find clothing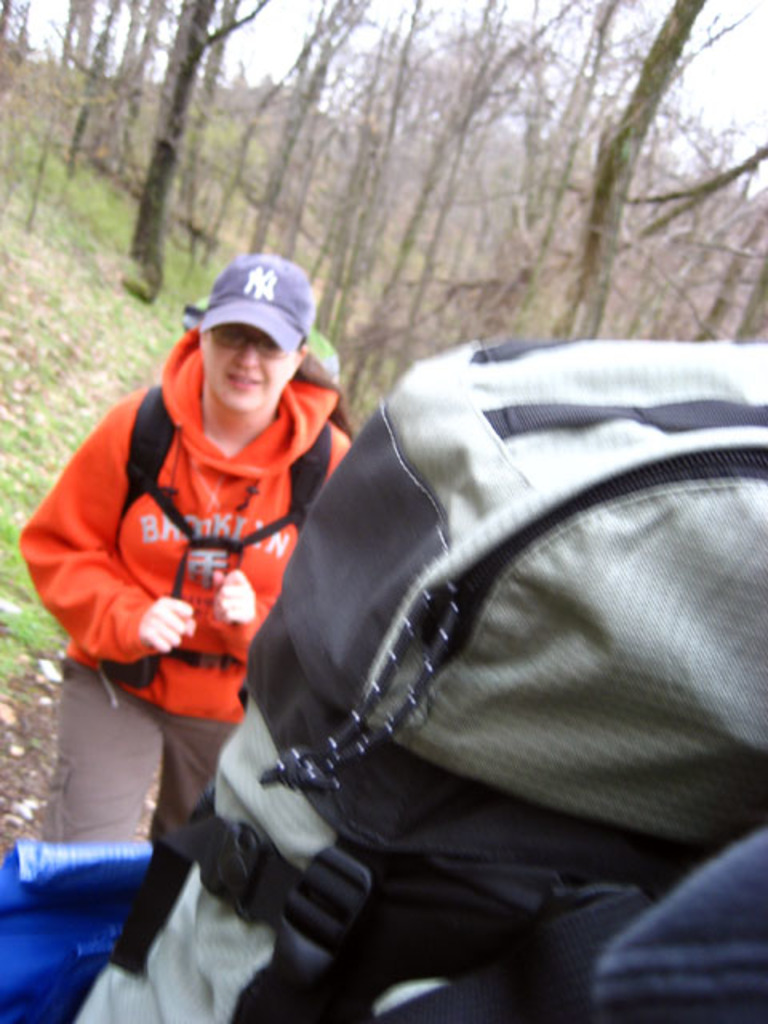
16 331 402 853
